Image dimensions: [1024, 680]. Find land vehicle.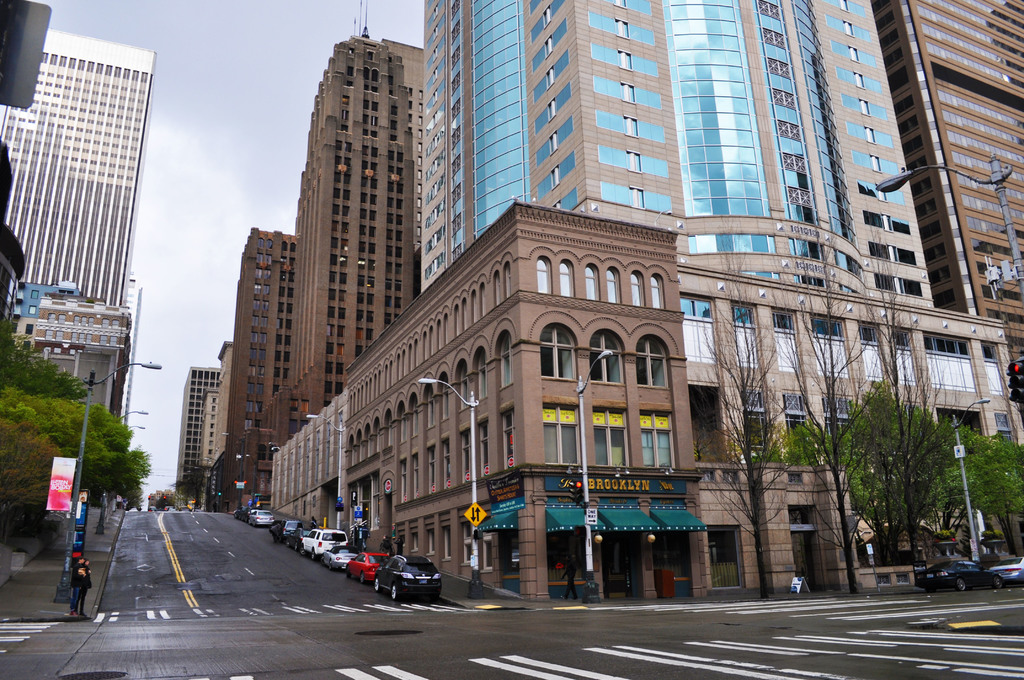
box(913, 558, 1004, 591).
